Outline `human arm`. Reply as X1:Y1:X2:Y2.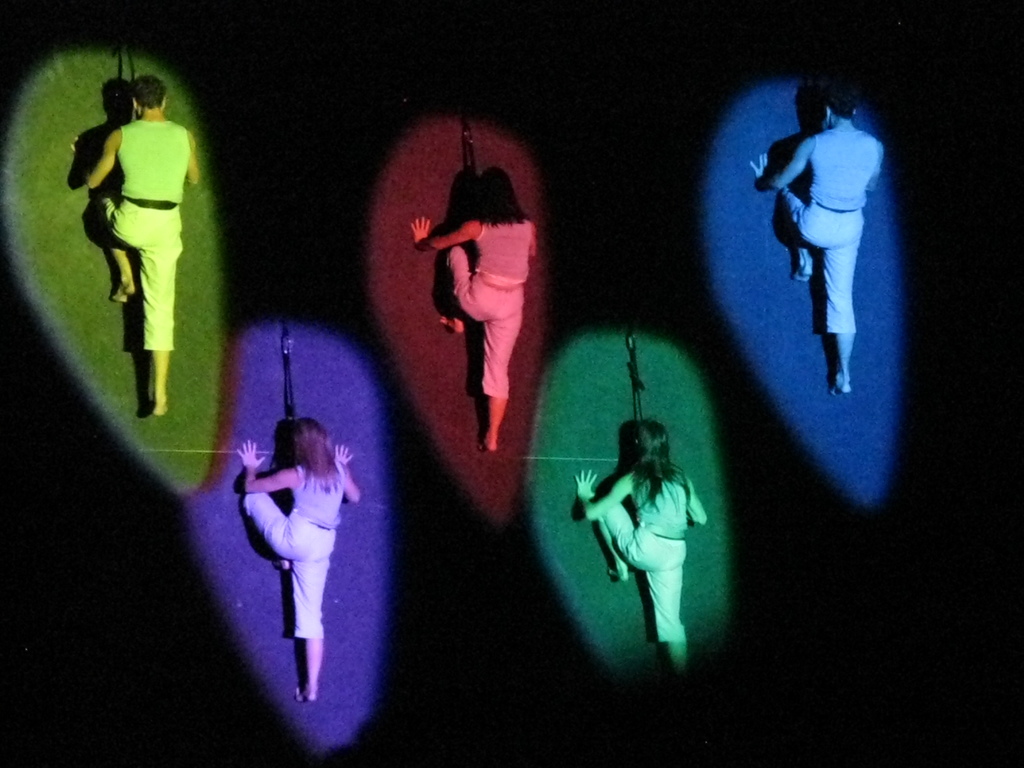
184:128:201:185.
